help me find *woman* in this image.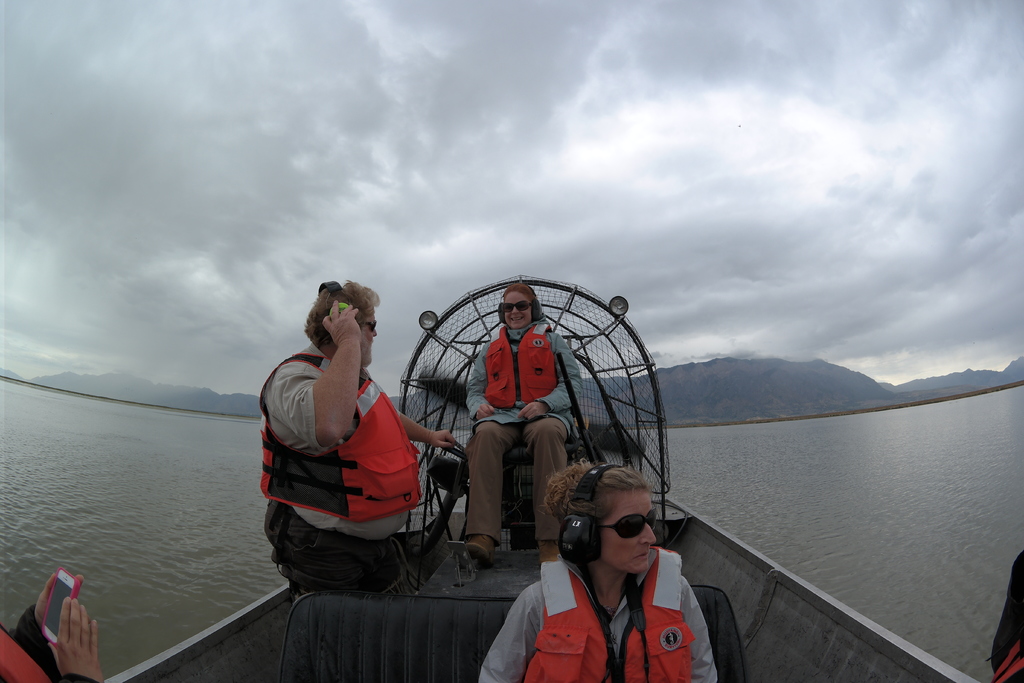
Found it: 479, 448, 726, 682.
